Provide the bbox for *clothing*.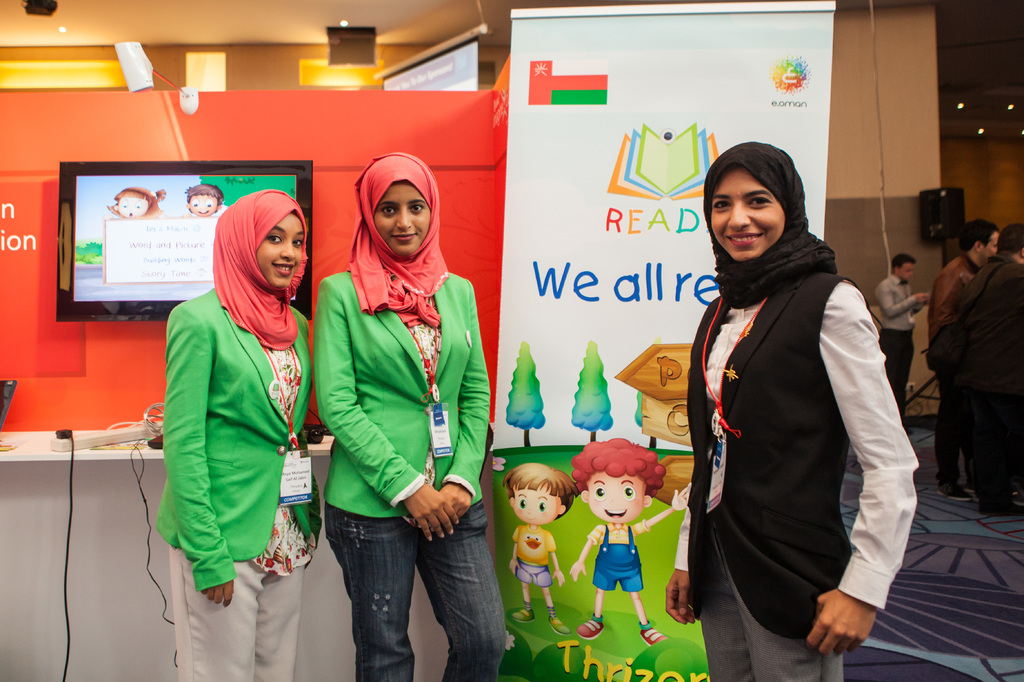
x1=157, y1=190, x2=312, y2=681.
